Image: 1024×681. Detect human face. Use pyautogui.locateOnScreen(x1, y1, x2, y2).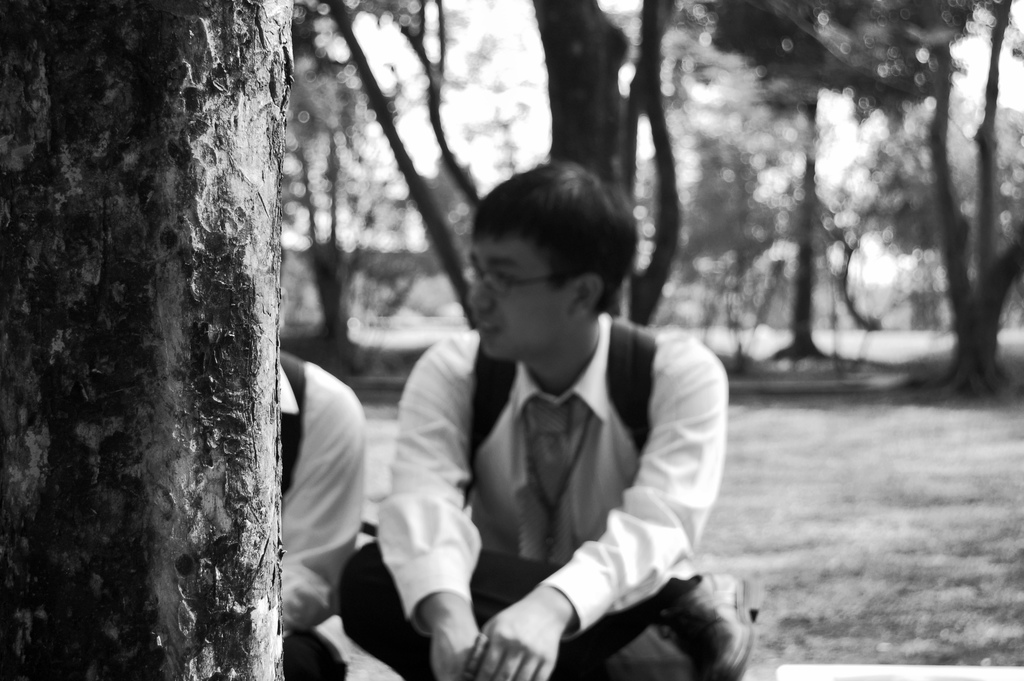
pyautogui.locateOnScreen(467, 243, 568, 357).
